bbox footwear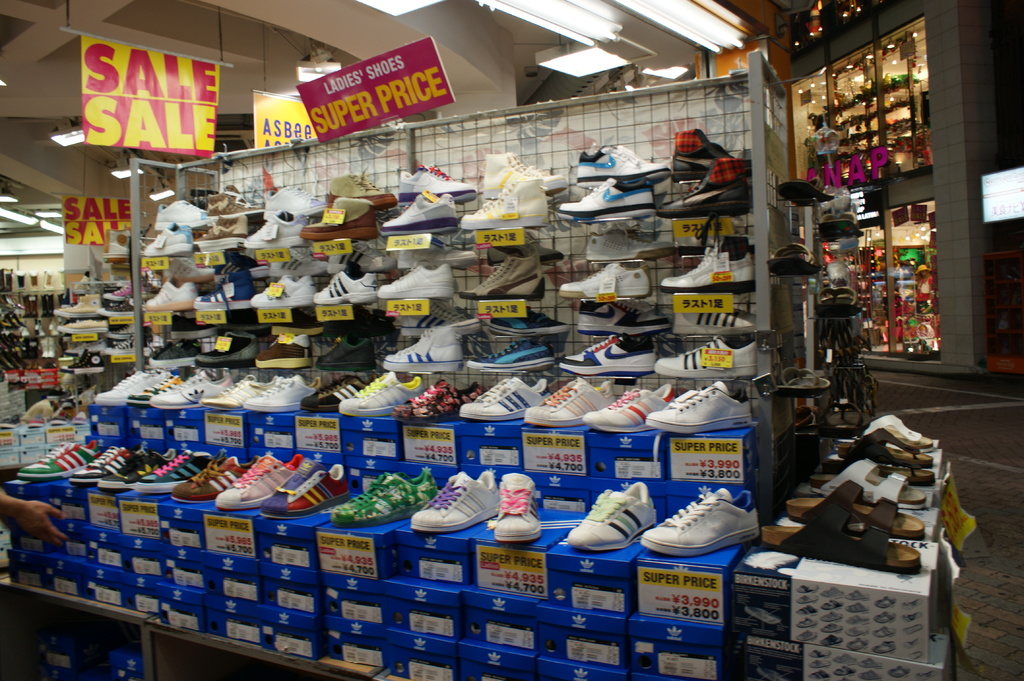
<bbox>365, 323, 459, 369</bbox>
